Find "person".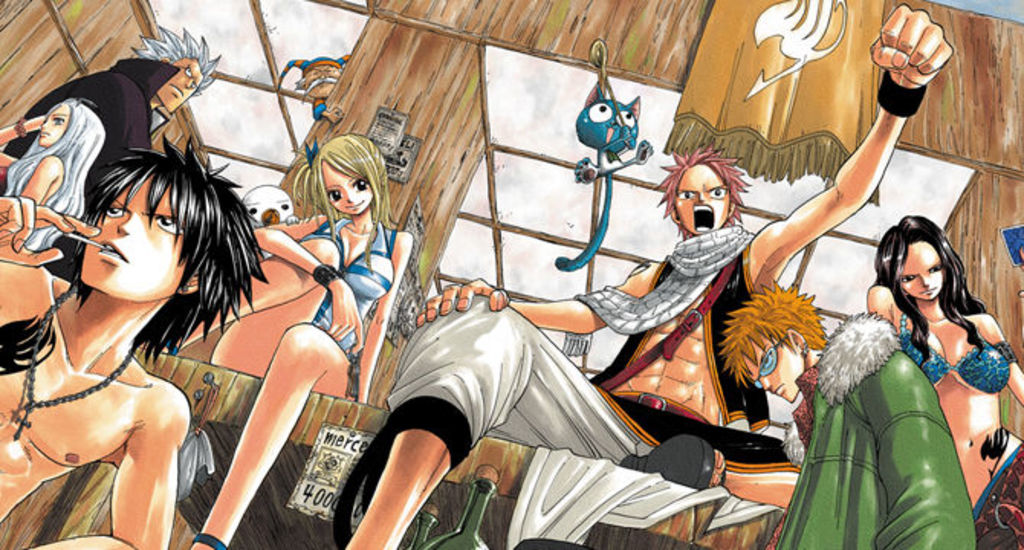
Rect(5, 26, 215, 165).
